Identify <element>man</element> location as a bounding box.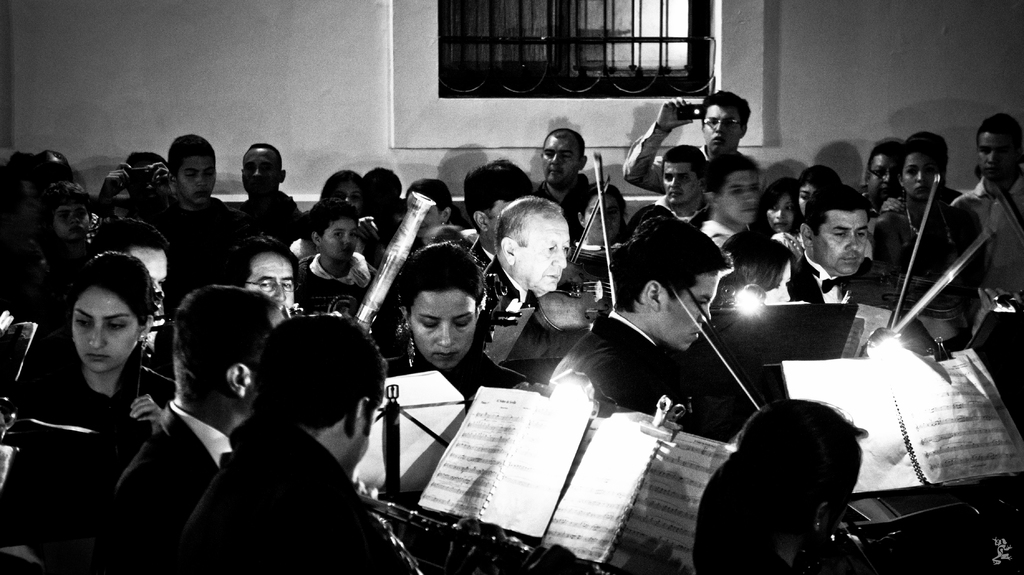
794, 172, 902, 326.
